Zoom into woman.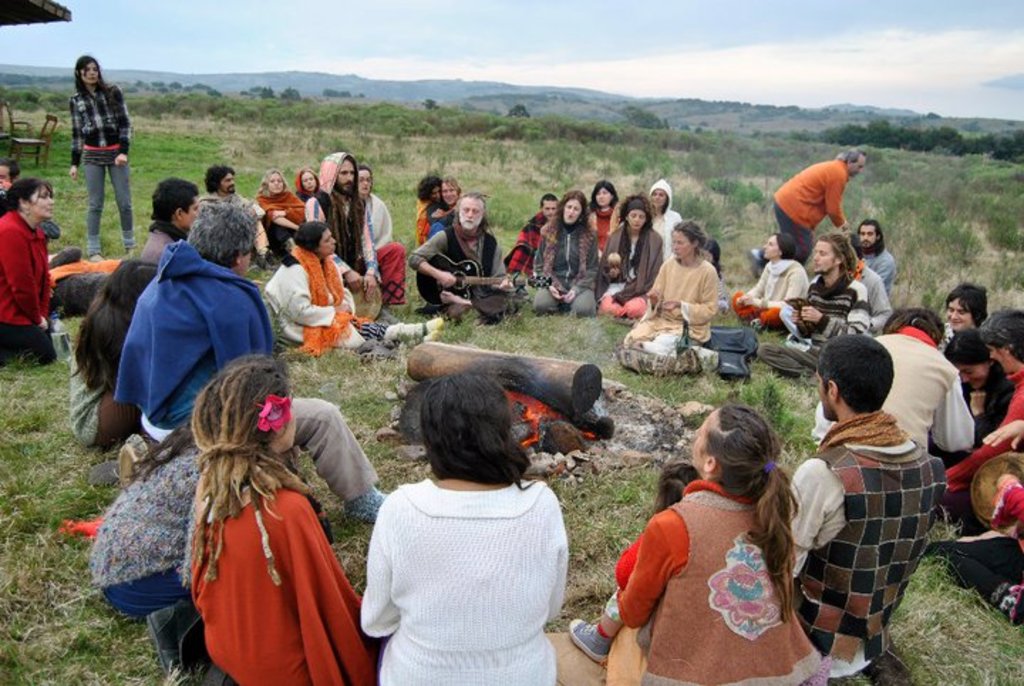
Zoom target: crop(647, 182, 694, 255).
